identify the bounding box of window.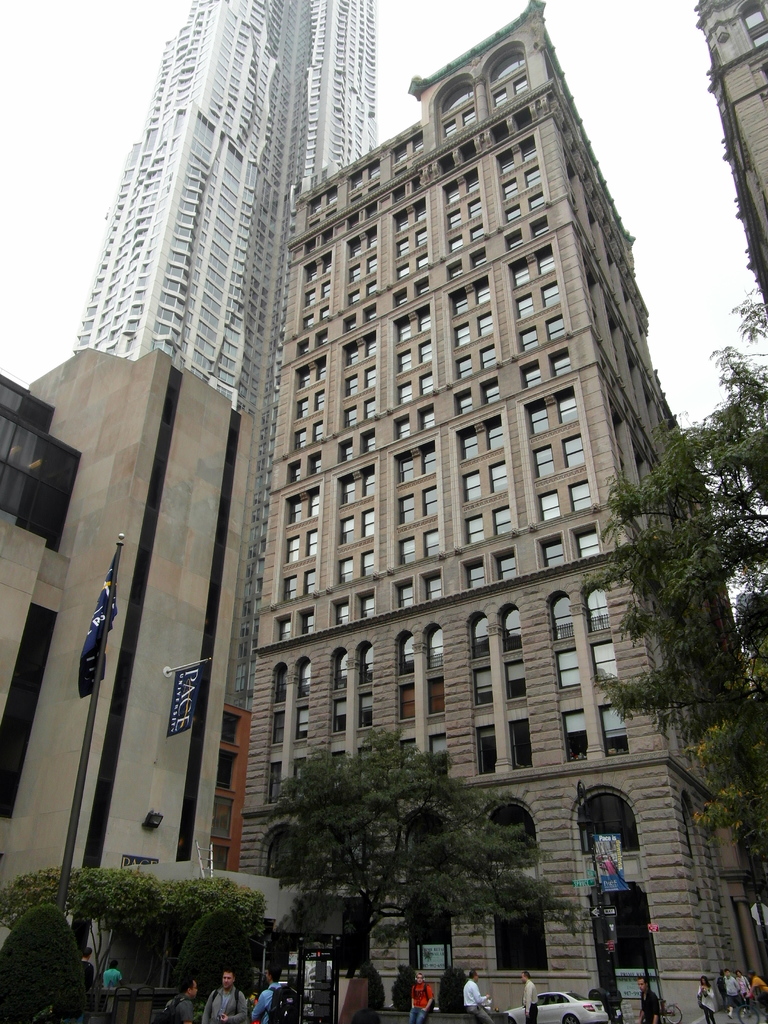
Rect(362, 550, 372, 576).
